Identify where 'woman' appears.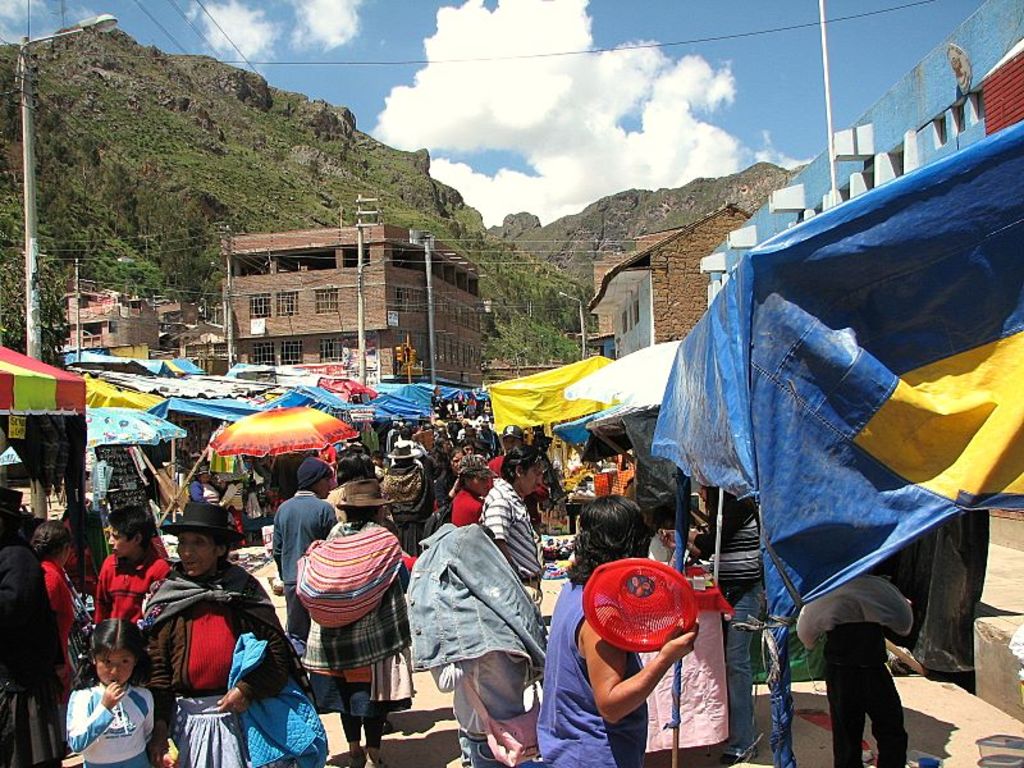
Appears at <box>477,448,545,612</box>.
